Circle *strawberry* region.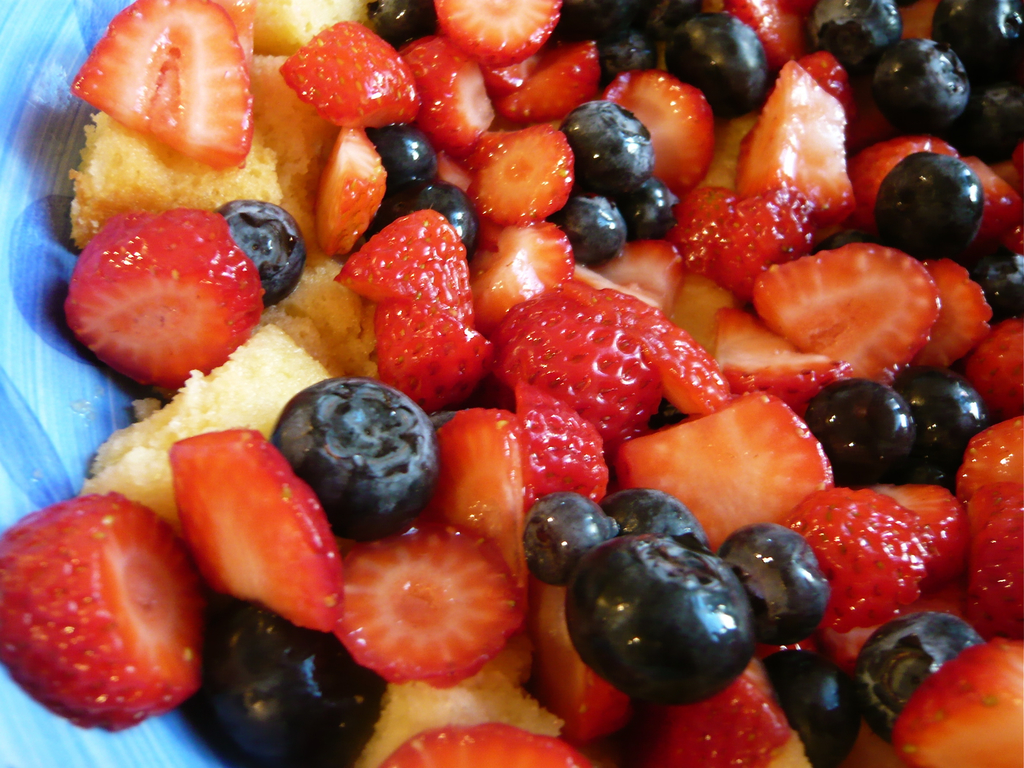
Region: [left=328, top=209, right=474, bottom=328].
